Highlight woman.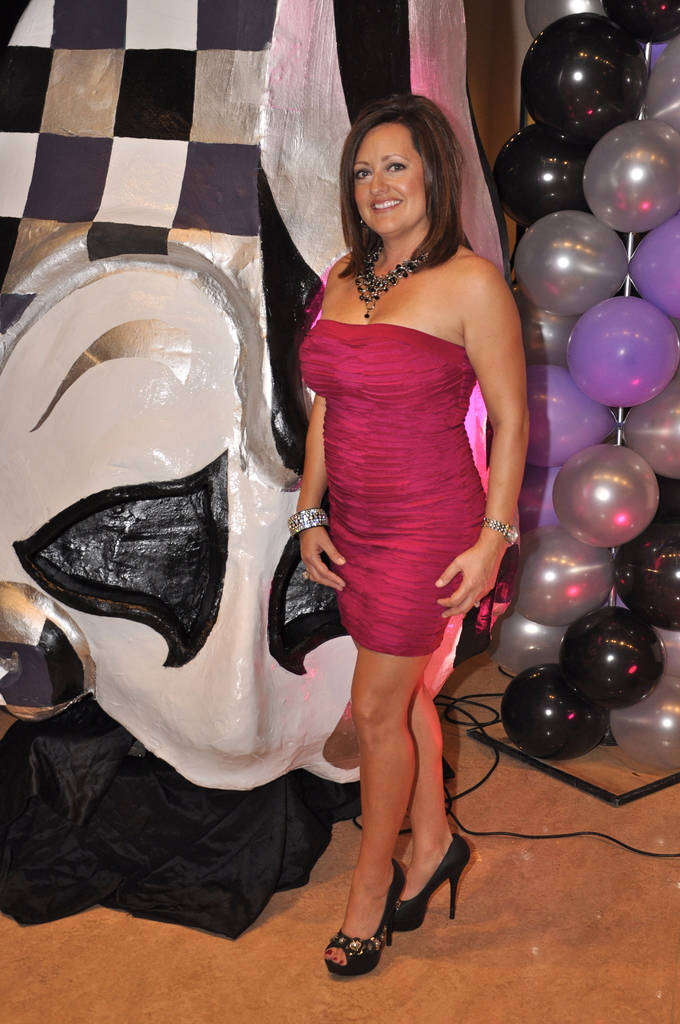
Highlighted region: crop(266, 87, 548, 771).
